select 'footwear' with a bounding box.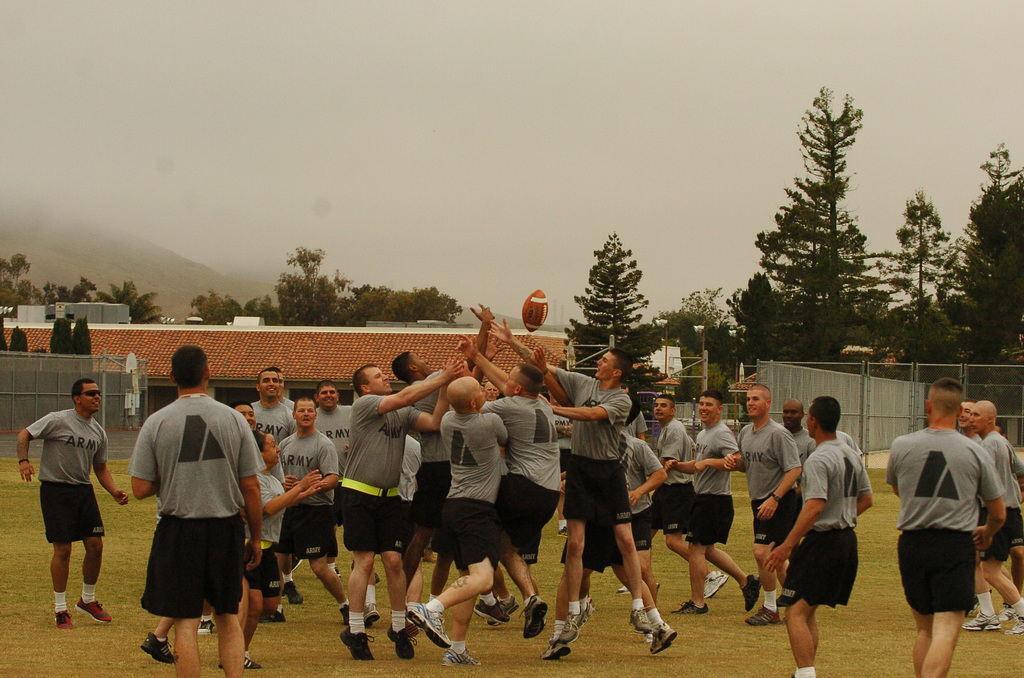
Rect(628, 608, 657, 641).
